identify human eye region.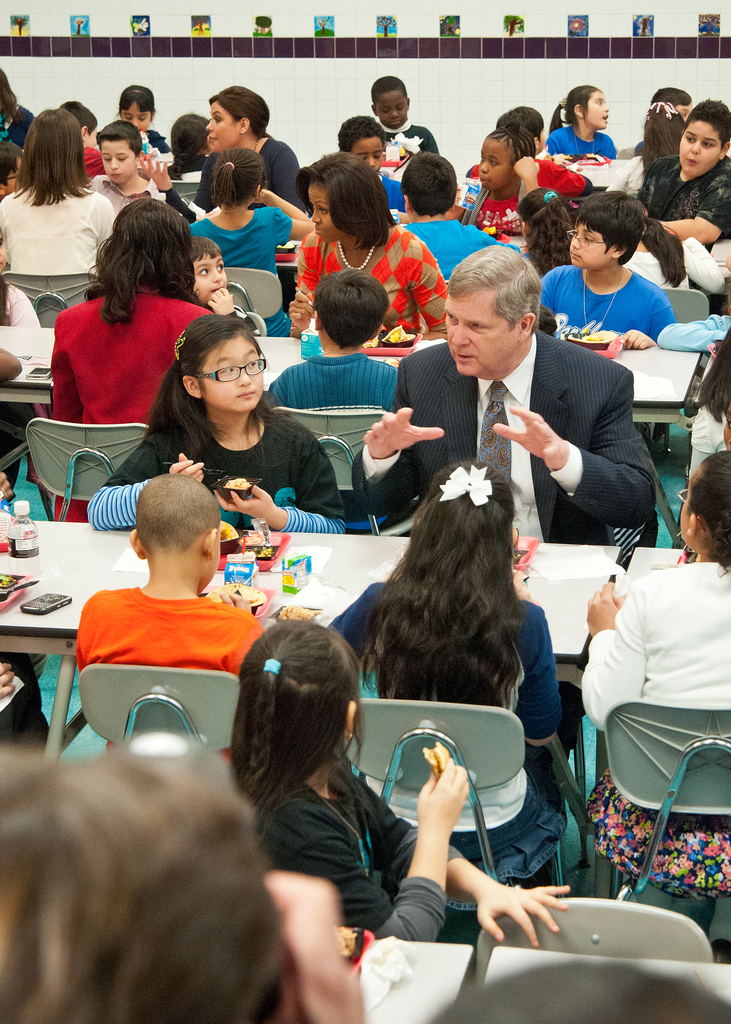
Region: [195,268,209,276].
